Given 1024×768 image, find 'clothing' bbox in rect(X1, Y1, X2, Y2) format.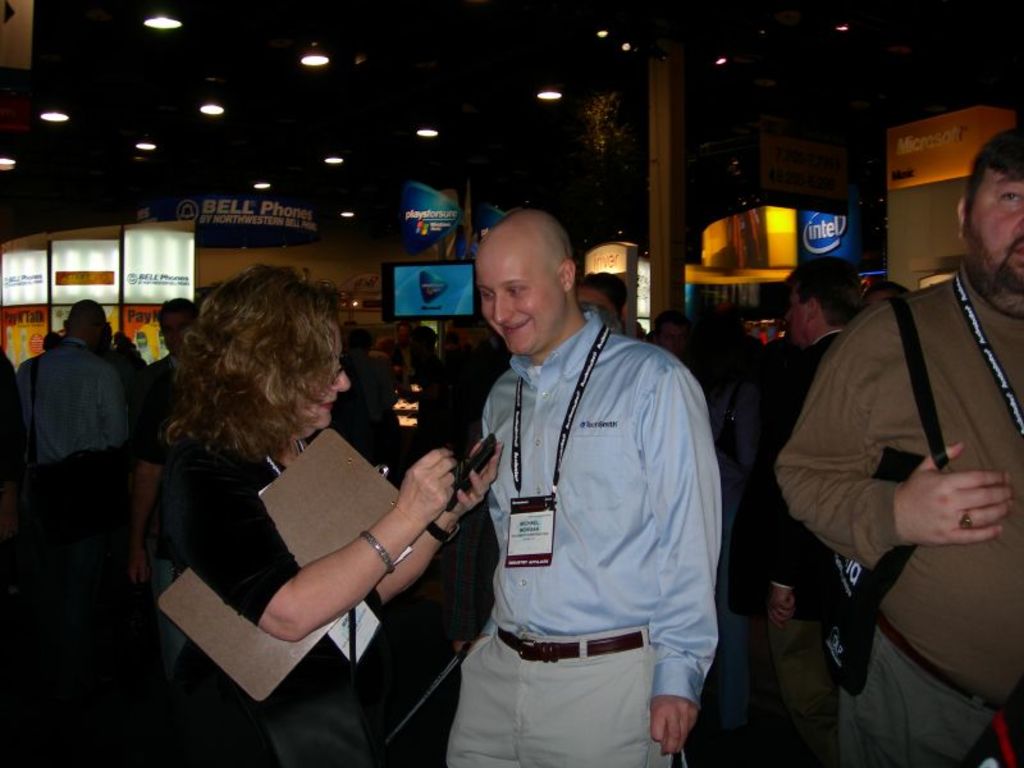
rect(131, 429, 388, 767).
